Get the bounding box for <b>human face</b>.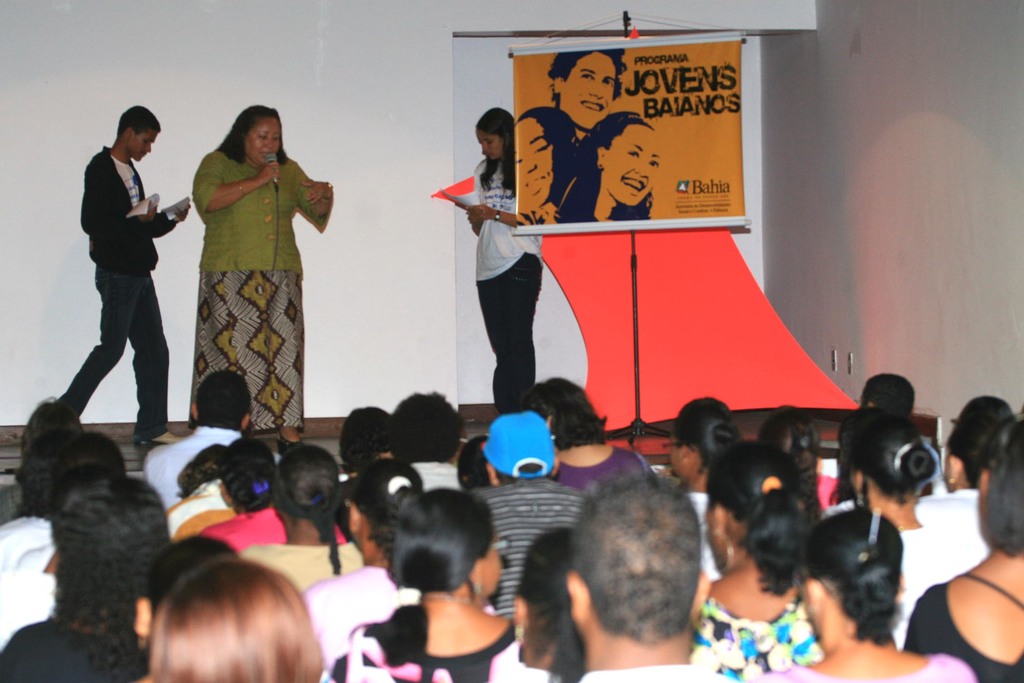
region(476, 129, 504, 161).
